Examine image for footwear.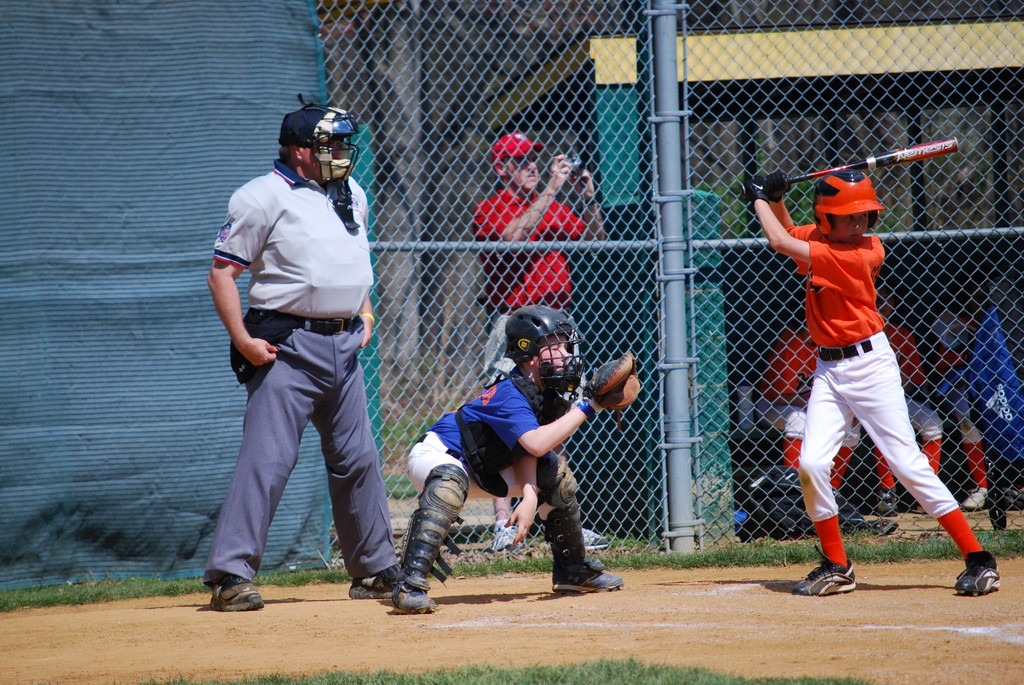
Examination result: left=212, top=576, right=270, bottom=607.
